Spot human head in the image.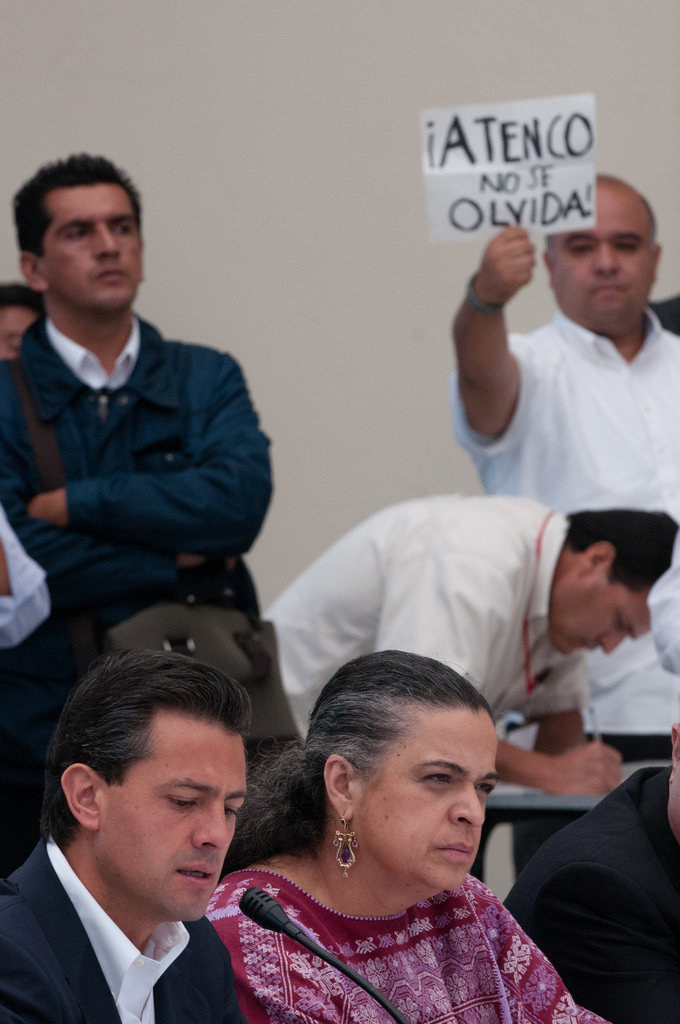
human head found at select_region(12, 147, 143, 326).
